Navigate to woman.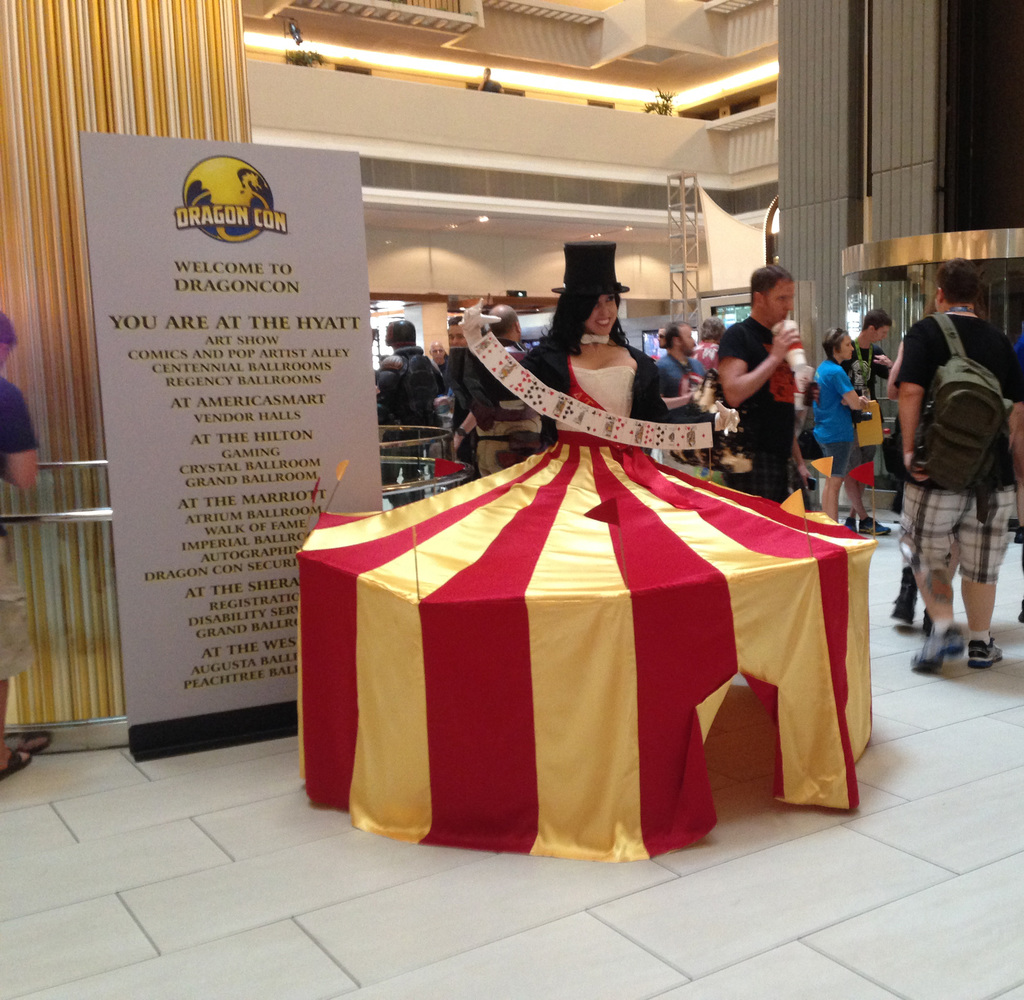
Navigation target: bbox(812, 327, 864, 521).
